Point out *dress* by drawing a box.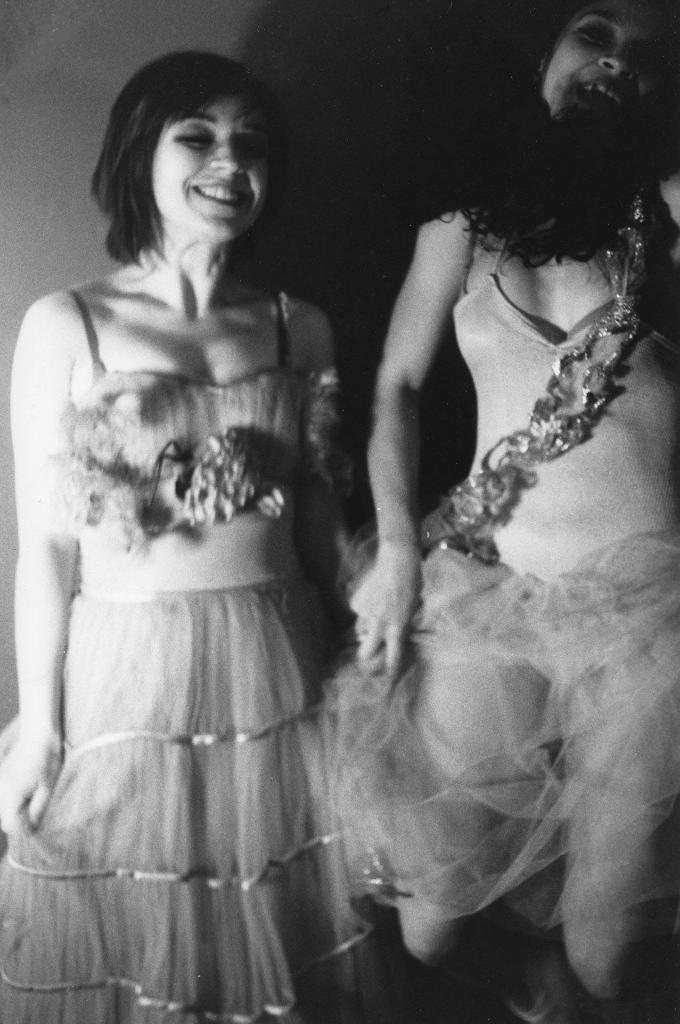
pyautogui.locateOnScreen(300, 189, 679, 999).
